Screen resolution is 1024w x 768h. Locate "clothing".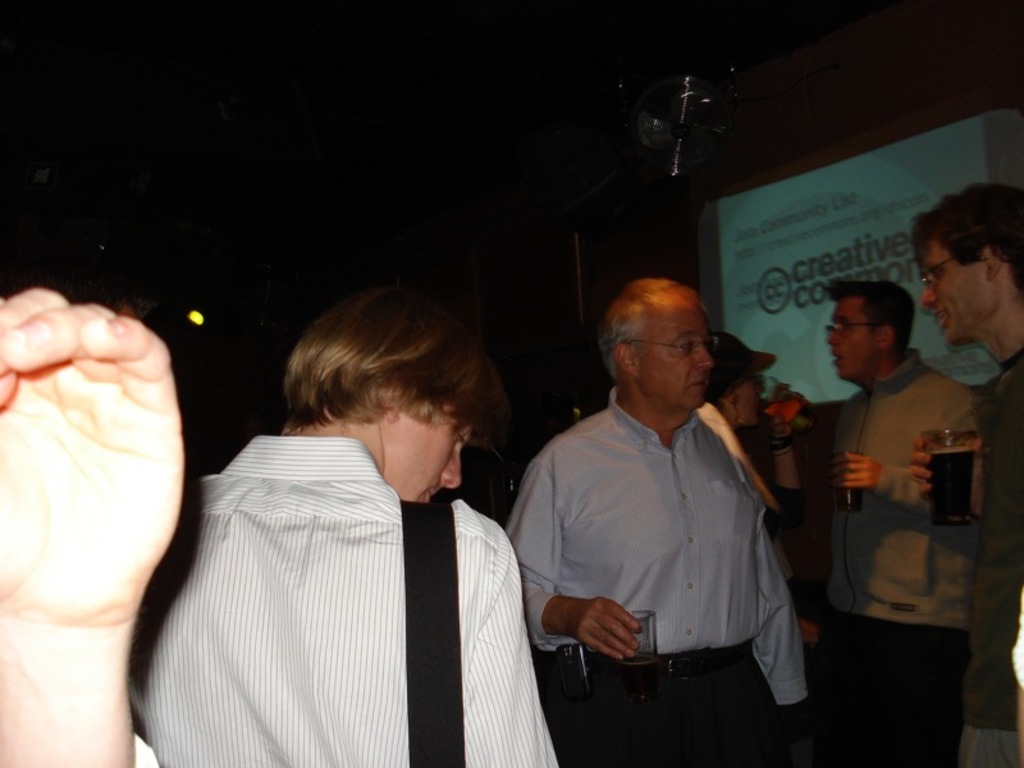
crop(1007, 616, 1023, 691).
